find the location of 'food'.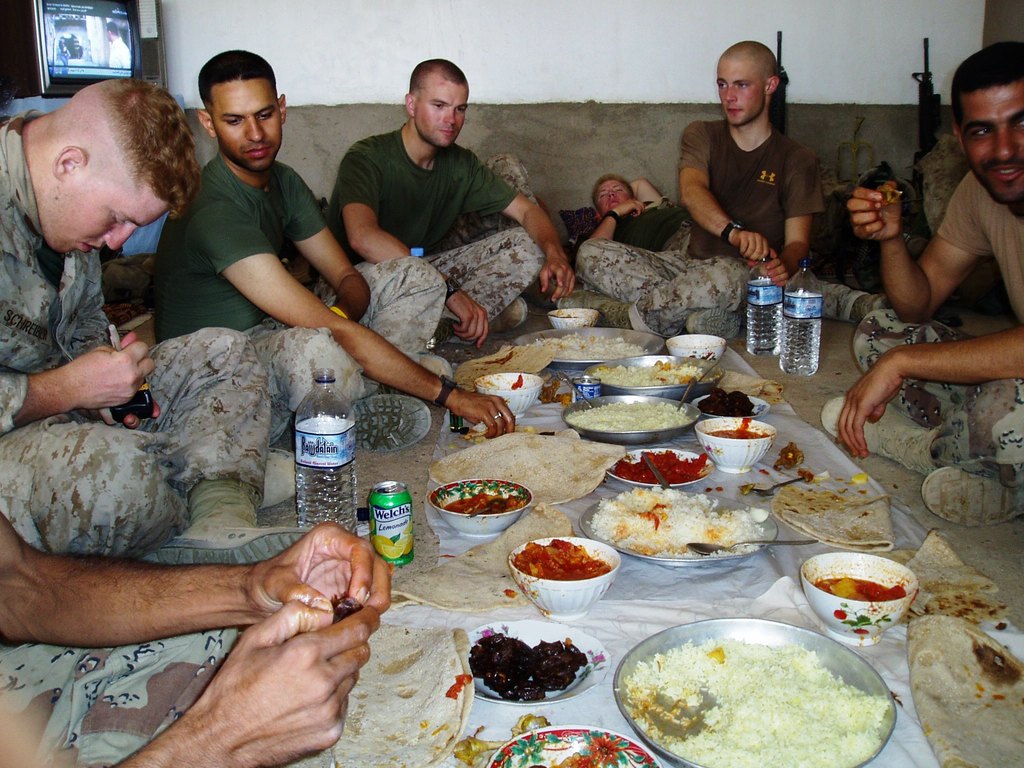
Location: [641,616,903,759].
